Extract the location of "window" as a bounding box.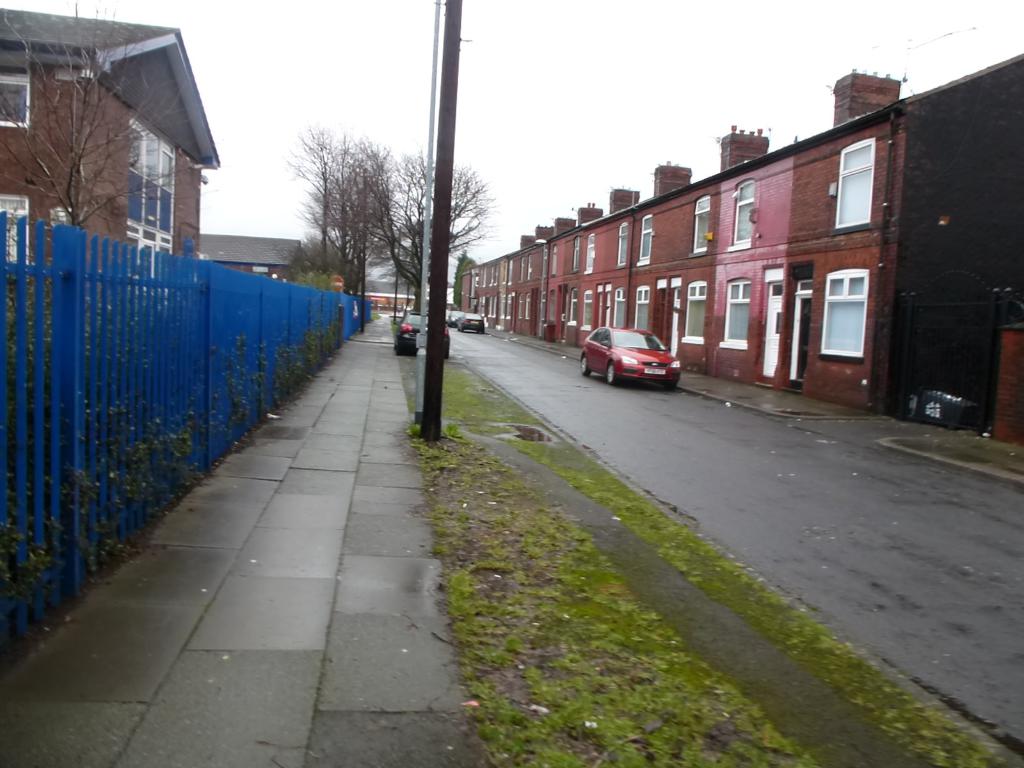
bbox=[616, 219, 630, 269].
